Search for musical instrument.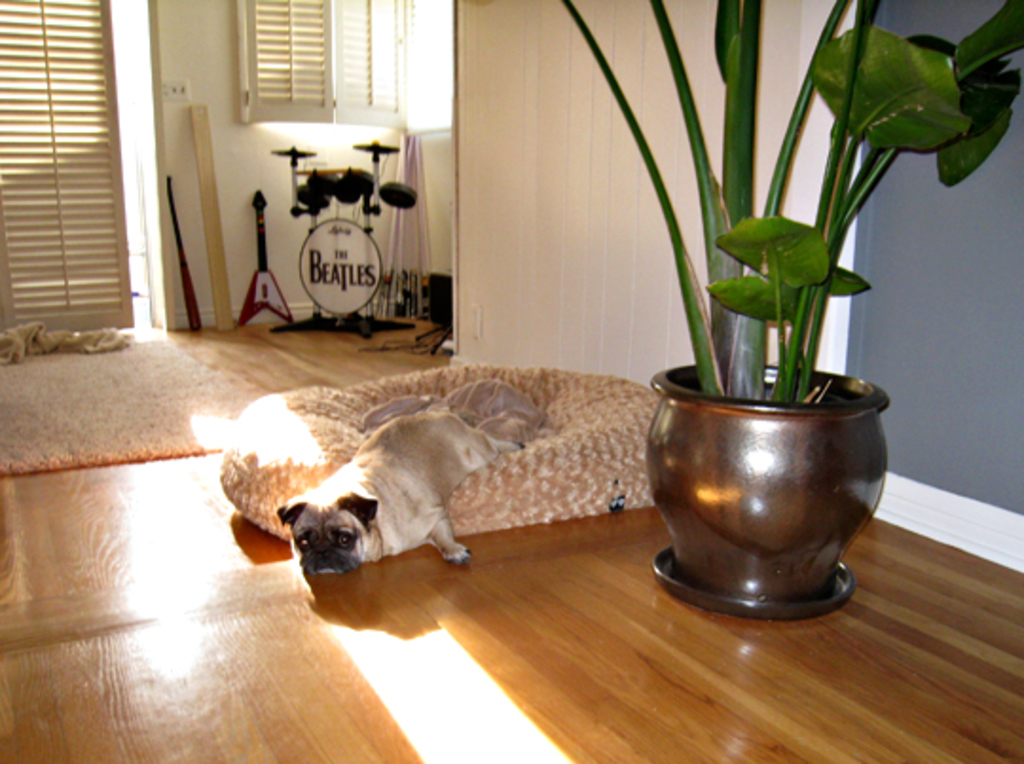
Found at crop(290, 184, 338, 214).
